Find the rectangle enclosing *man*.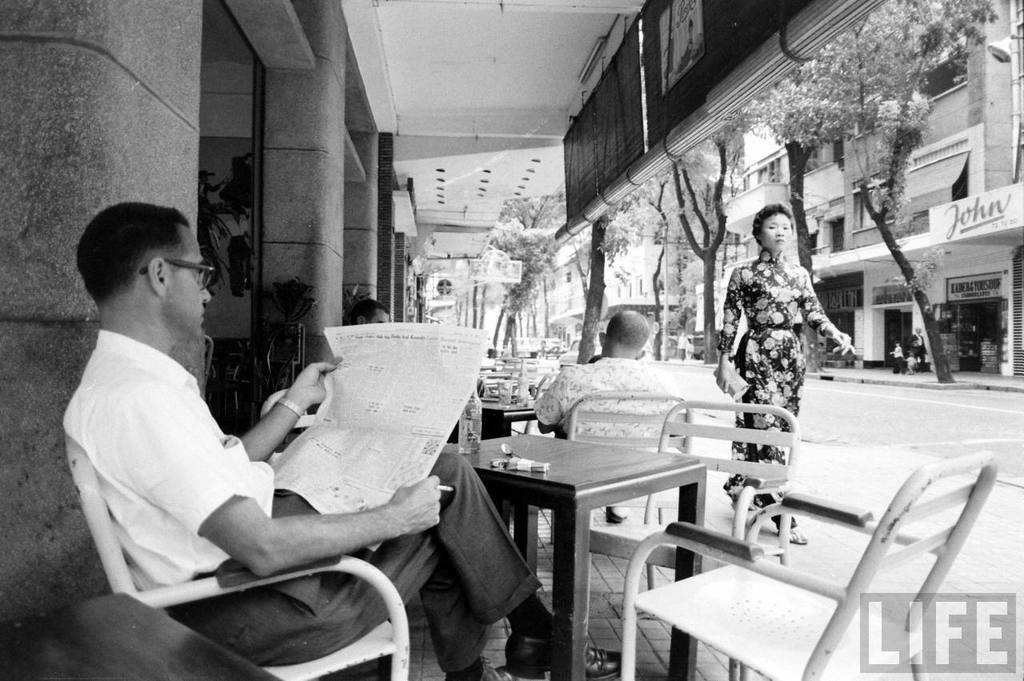
59,215,486,656.
